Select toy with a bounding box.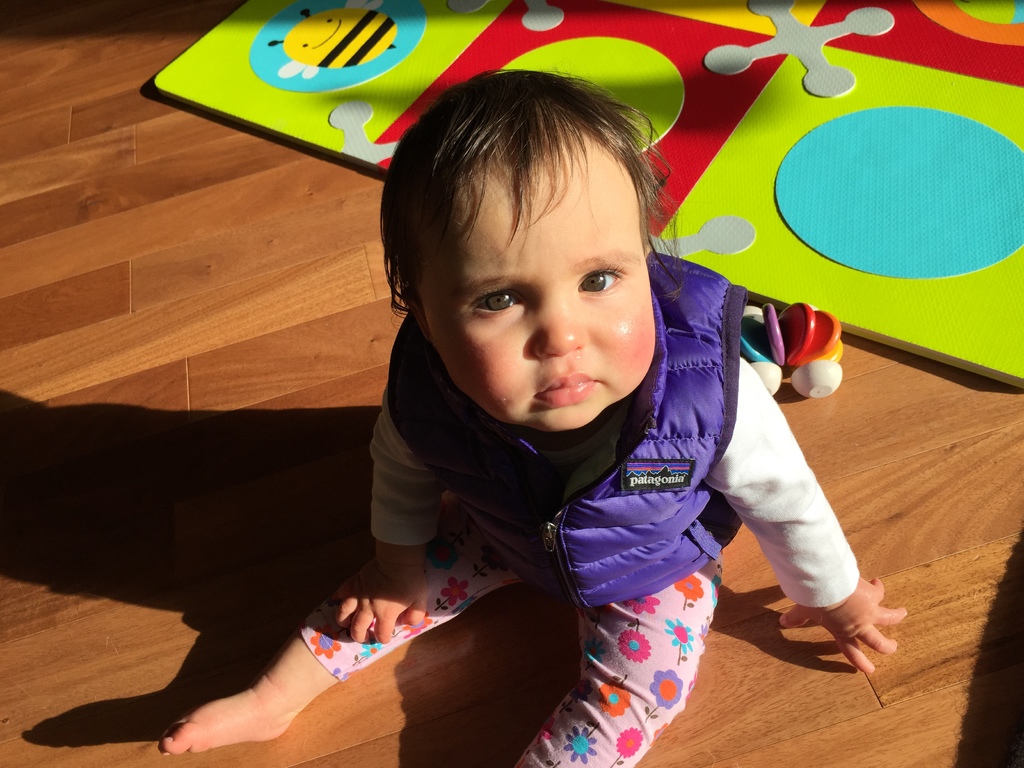
787, 291, 858, 408.
